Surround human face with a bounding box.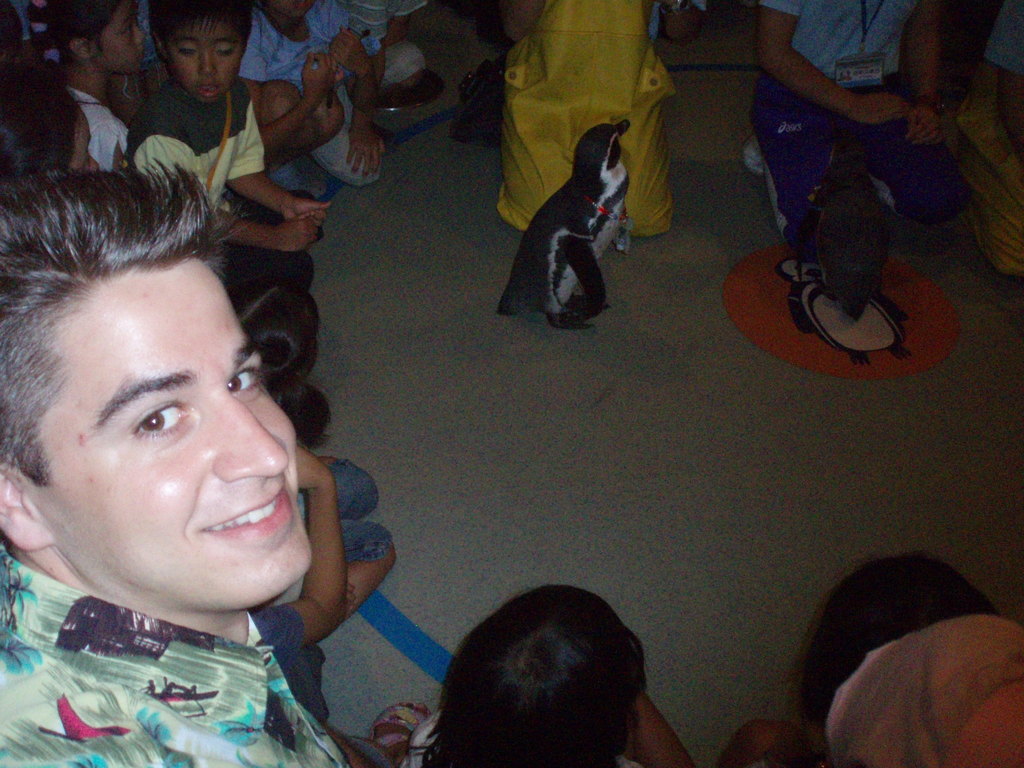
select_region(92, 0, 146, 74).
